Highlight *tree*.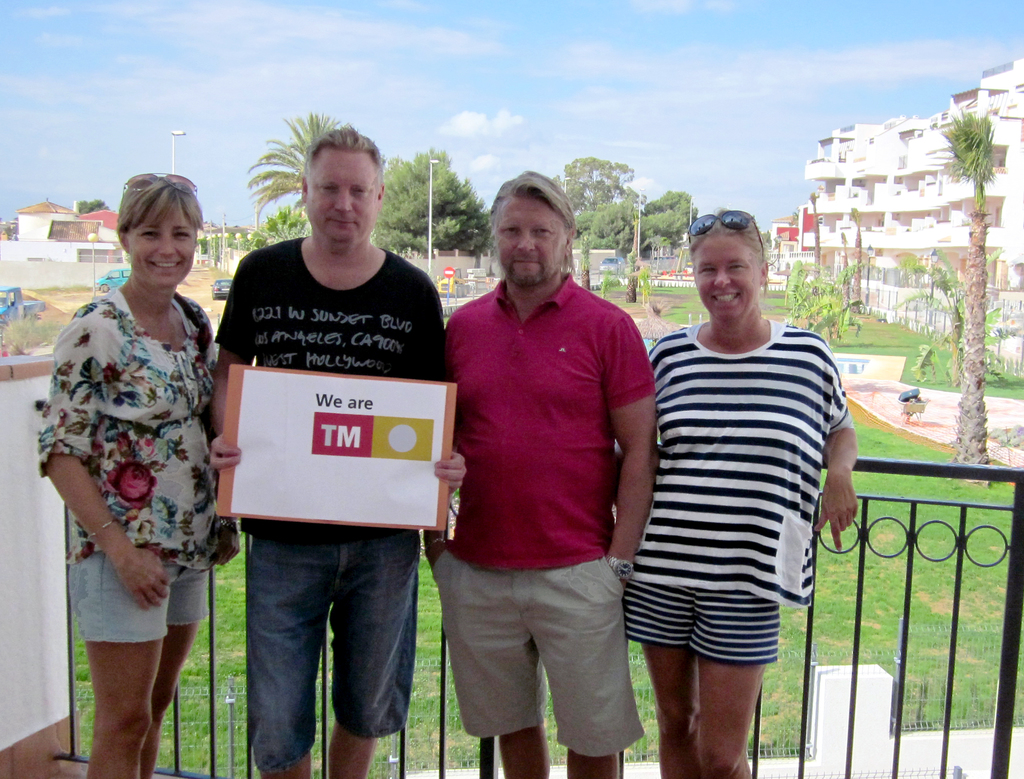
Highlighted region: BBox(564, 206, 593, 246).
